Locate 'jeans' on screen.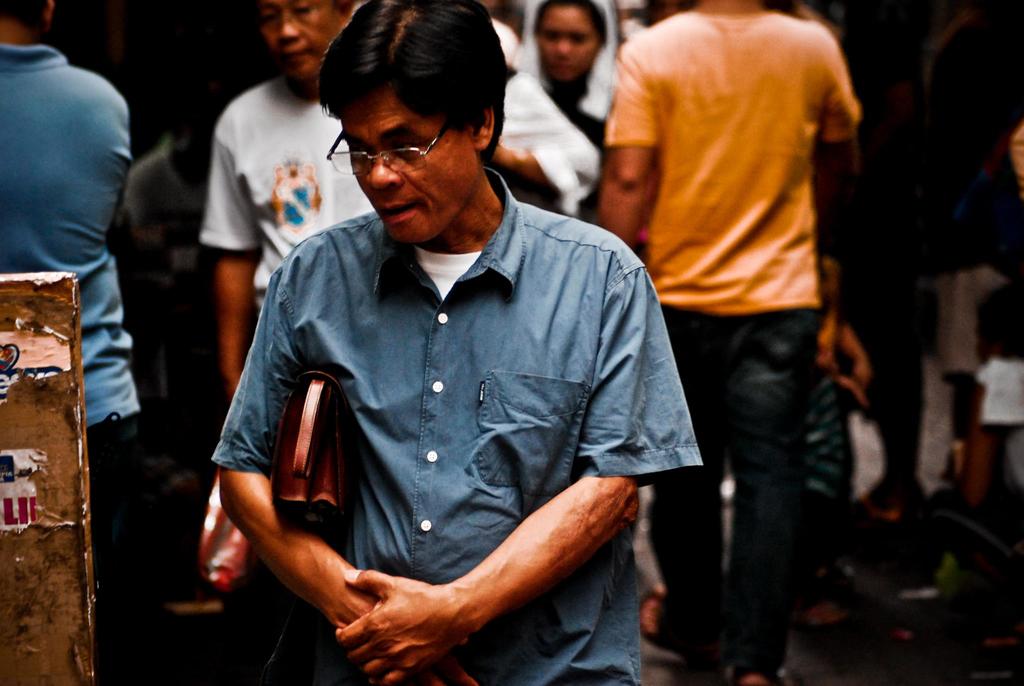
On screen at [x1=637, y1=298, x2=820, y2=673].
